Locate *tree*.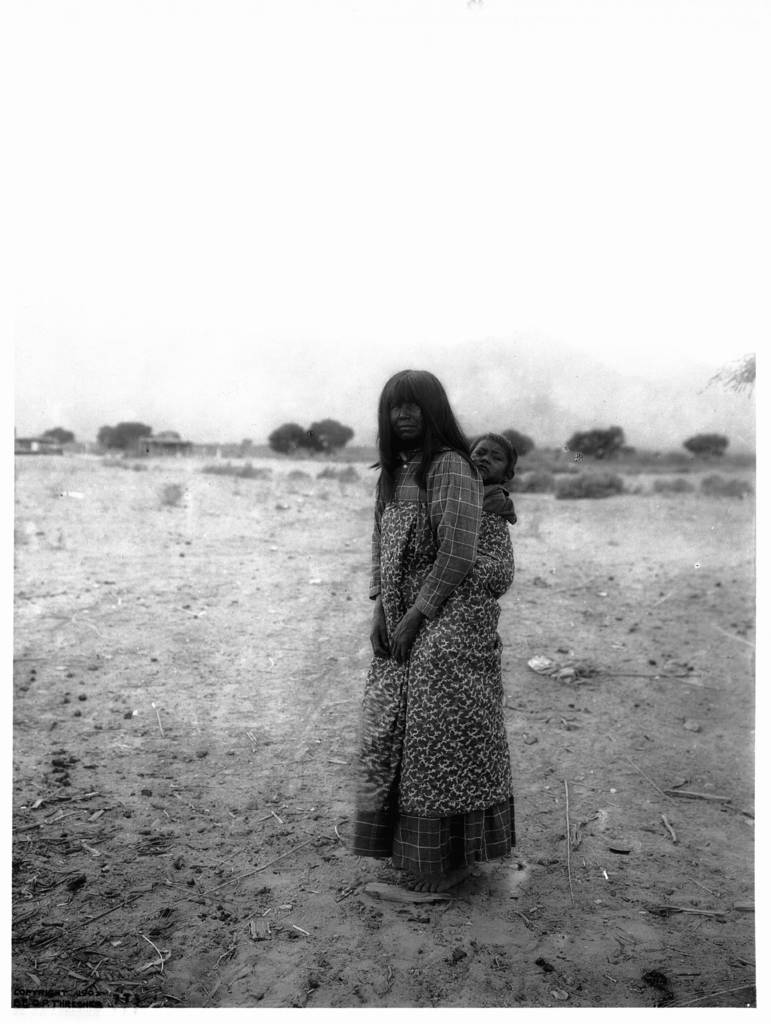
Bounding box: Rect(267, 417, 310, 451).
